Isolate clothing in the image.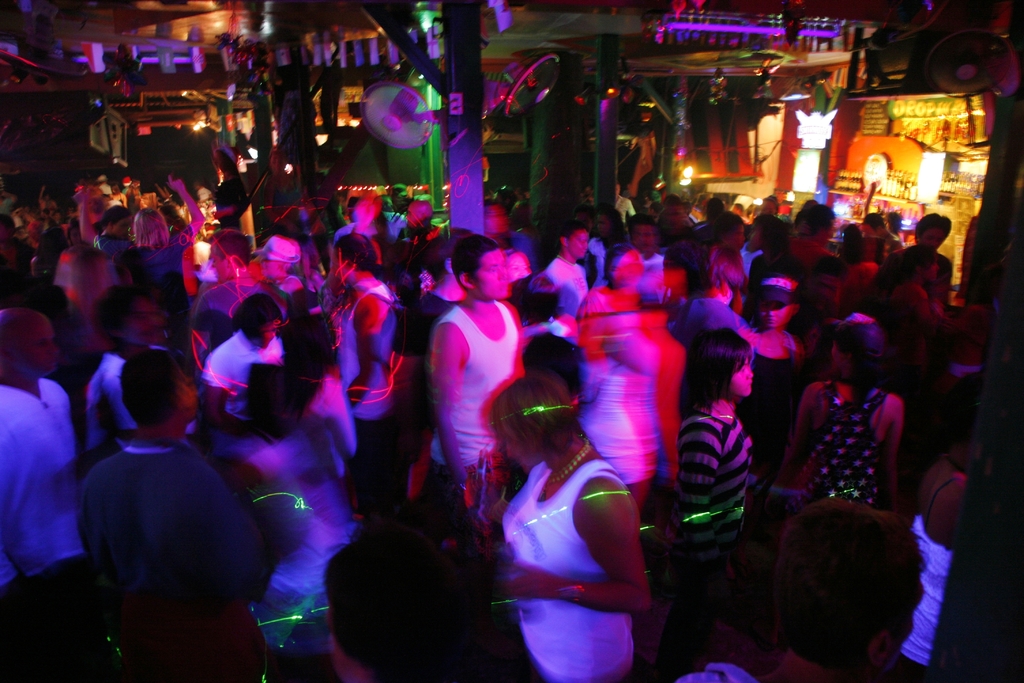
Isolated region: box=[84, 339, 153, 468].
